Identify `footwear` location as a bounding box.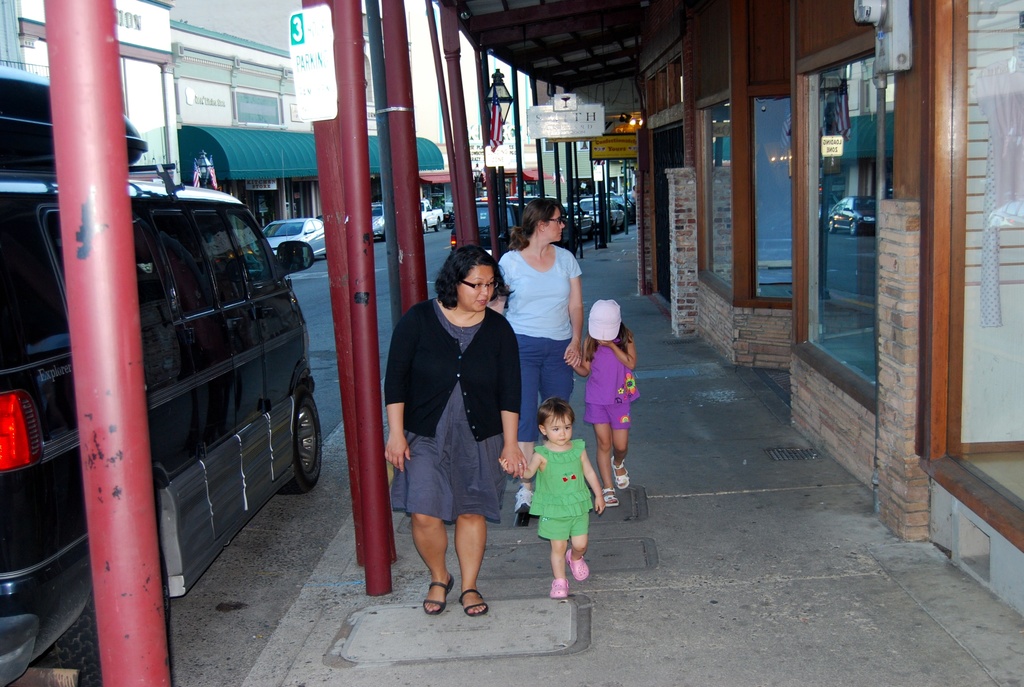
BBox(600, 487, 617, 506).
